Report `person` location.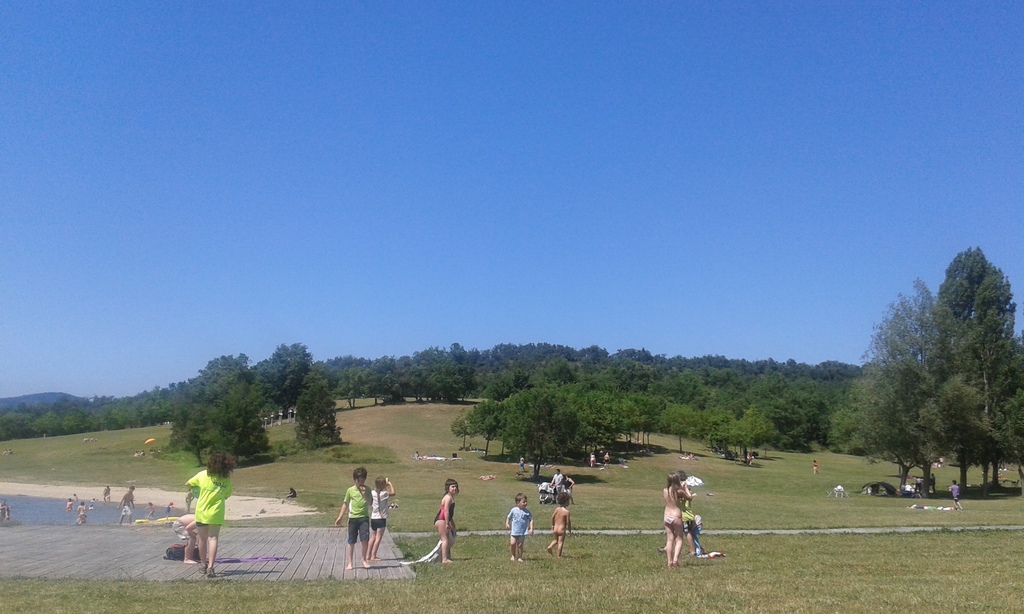
Report: locate(564, 476, 573, 498).
